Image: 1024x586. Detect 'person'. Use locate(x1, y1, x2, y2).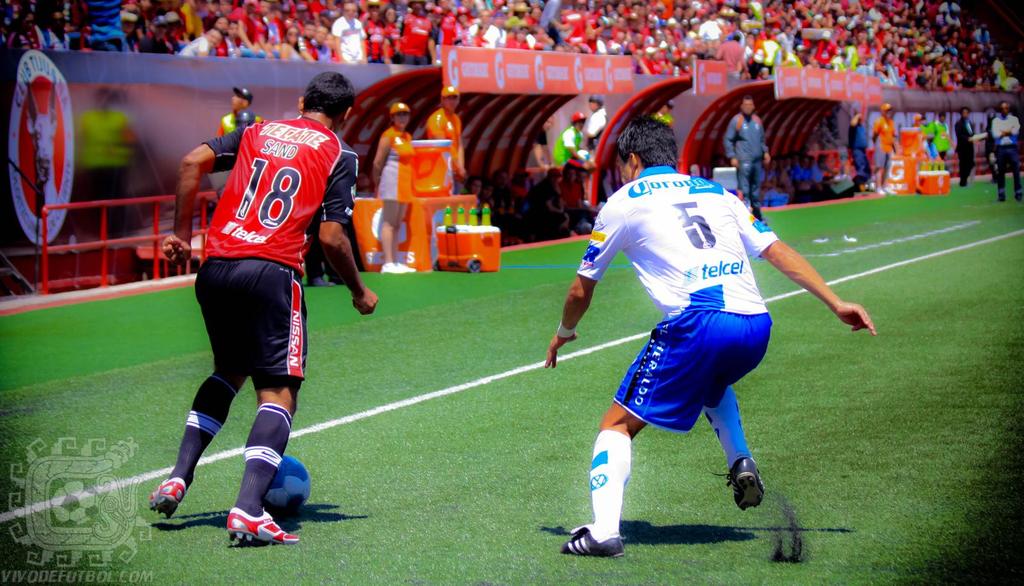
locate(427, 90, 463, 193).
